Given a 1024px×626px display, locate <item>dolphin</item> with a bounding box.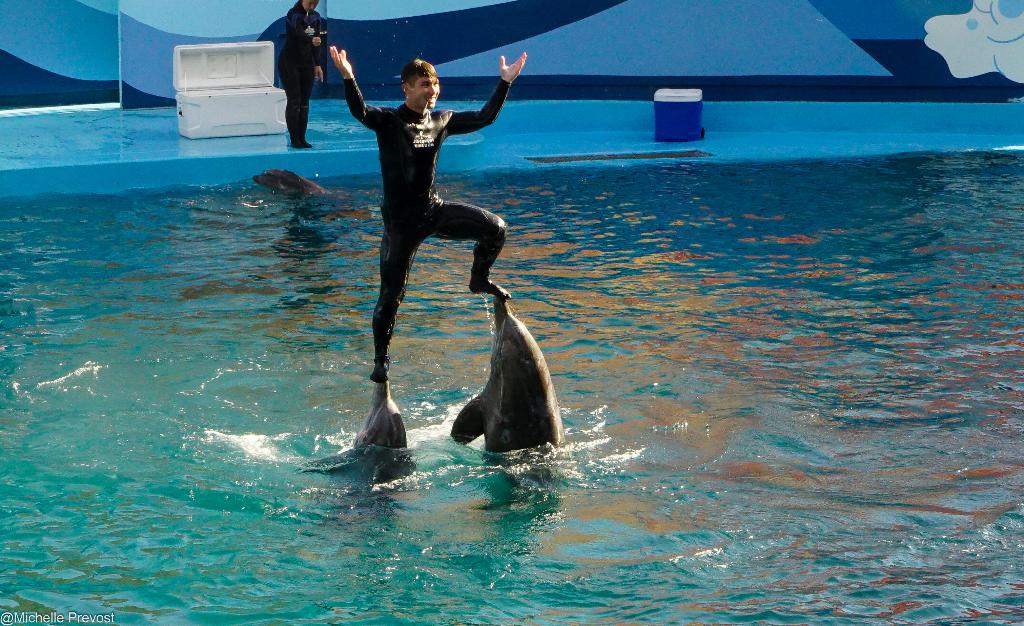
Located: left=448, top=291, right=566, bottom=461.
